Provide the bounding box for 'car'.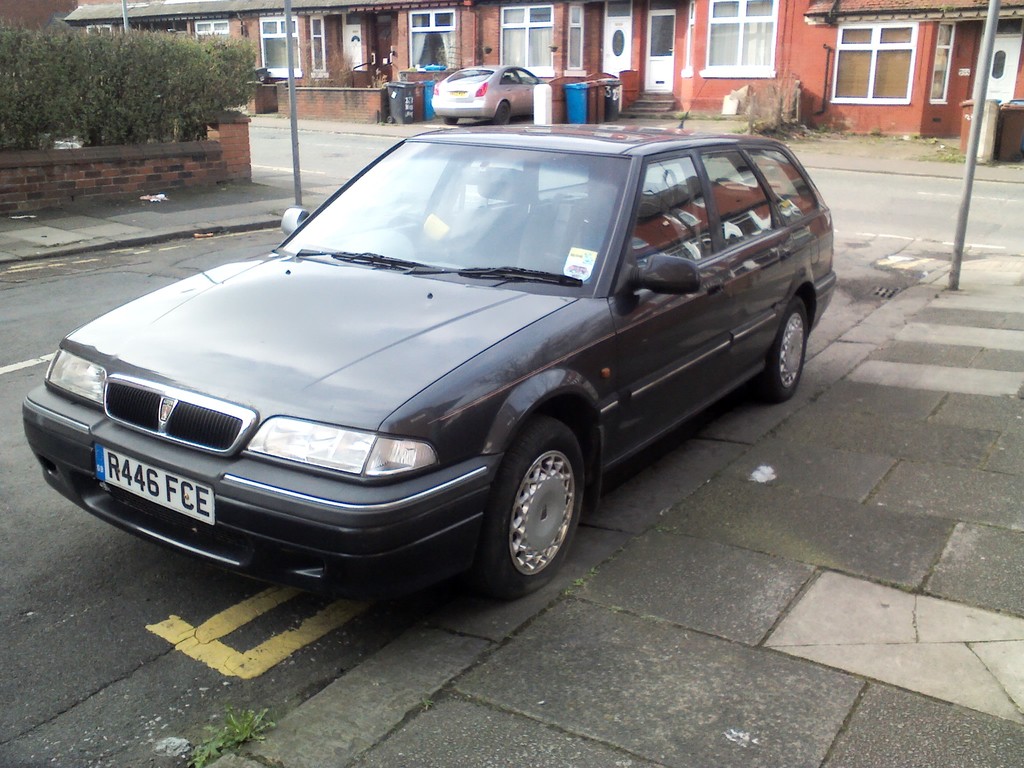
(x1=431, y1=60, x2=546, y2=126).
